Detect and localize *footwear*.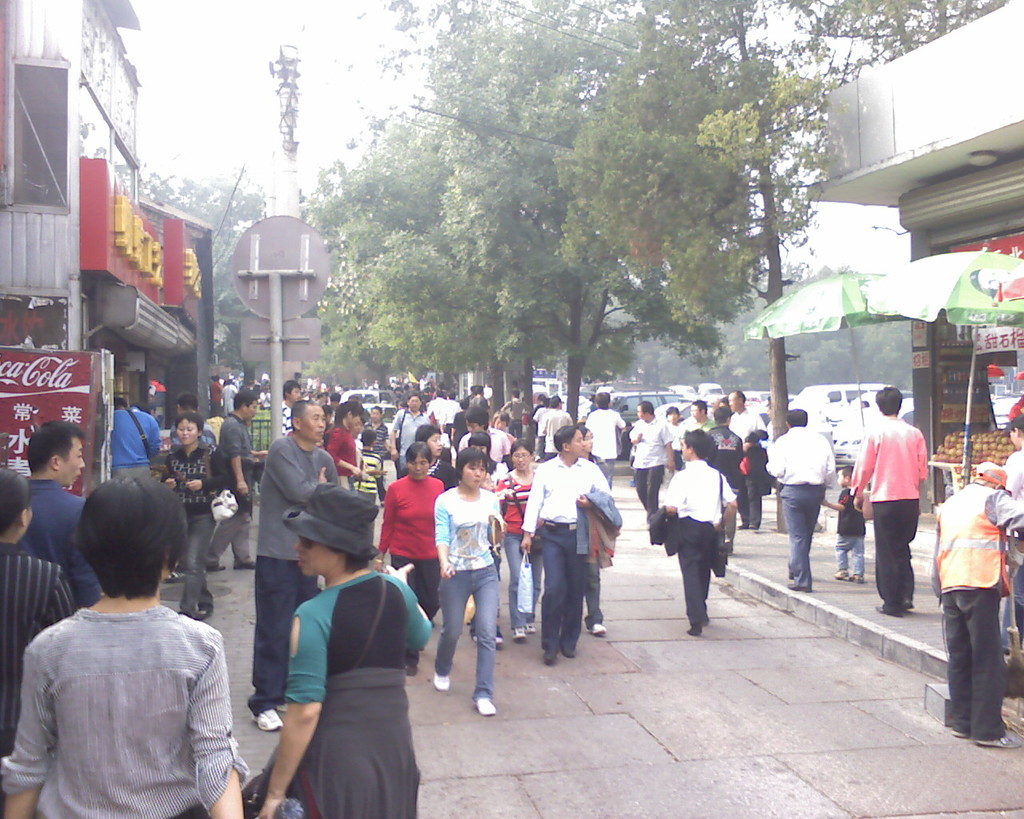
Localized at 432,675,449,692.
